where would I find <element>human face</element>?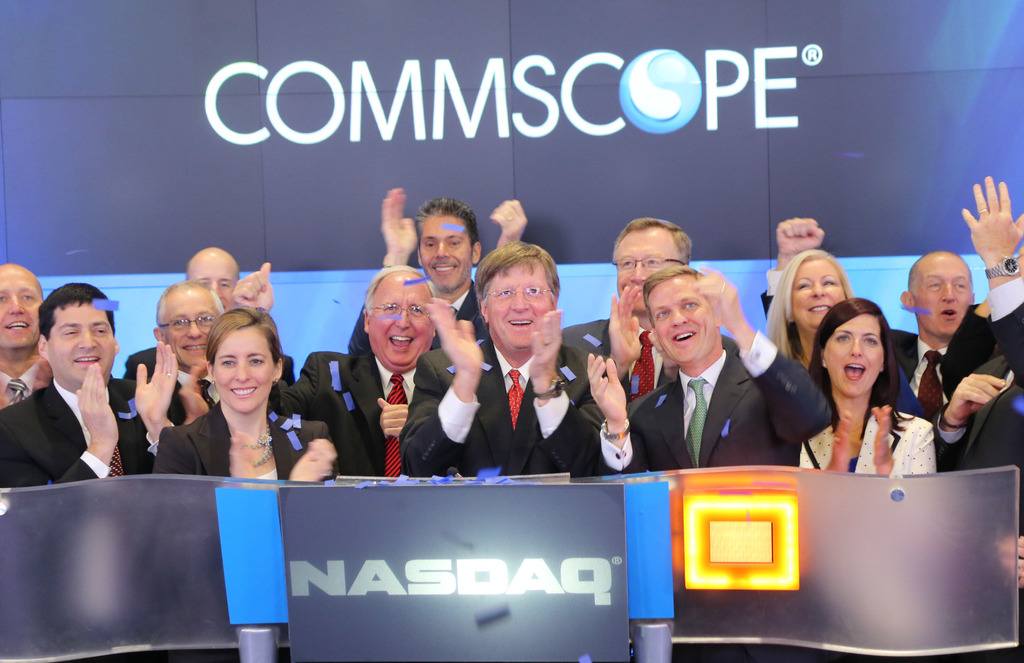
At 193/265/237/302.
